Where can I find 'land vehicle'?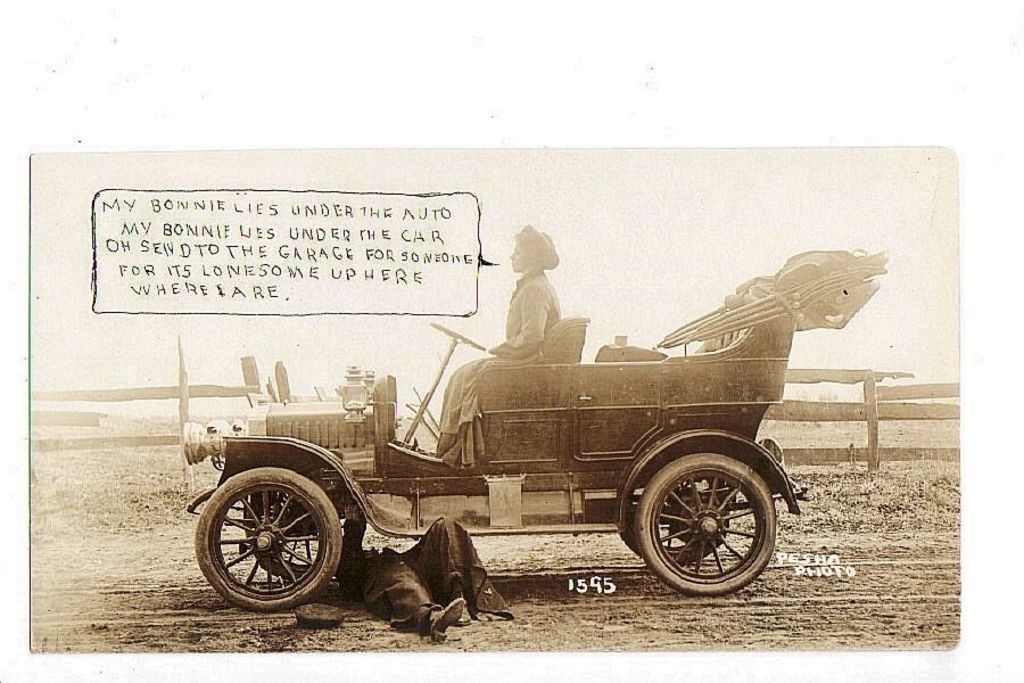
You can find it at select_region(172, 331, 881, 631).
